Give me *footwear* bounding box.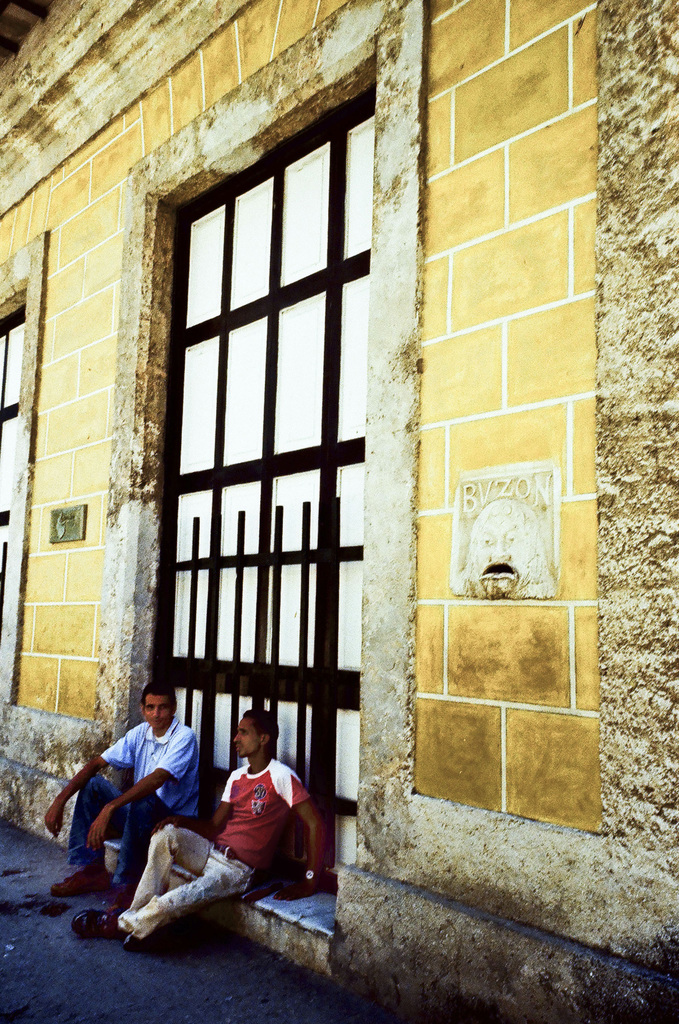
BBox(51, 862, 106, 895).
